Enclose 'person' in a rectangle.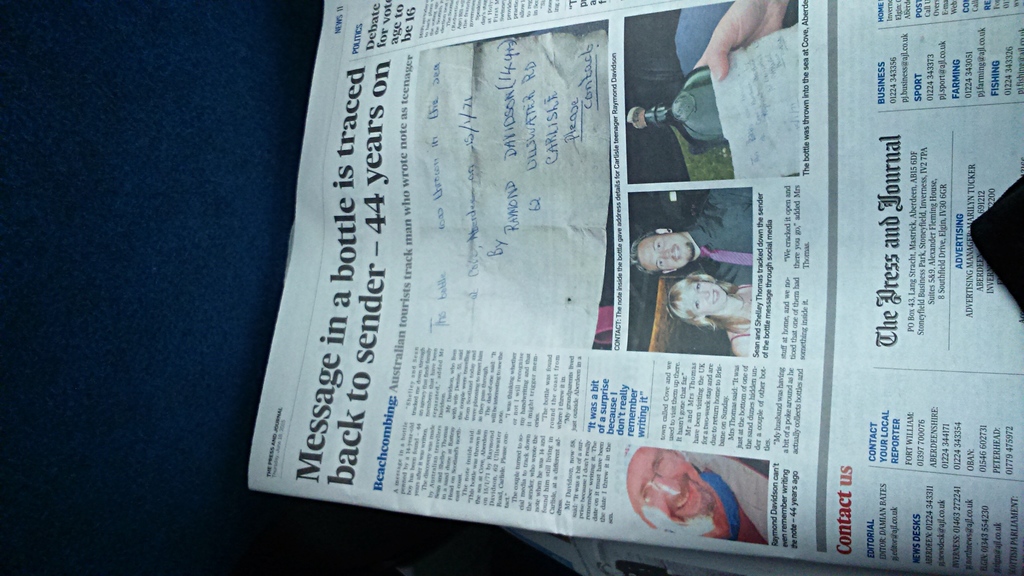
(x1=617, y1=436, x2=756, y2=547).
